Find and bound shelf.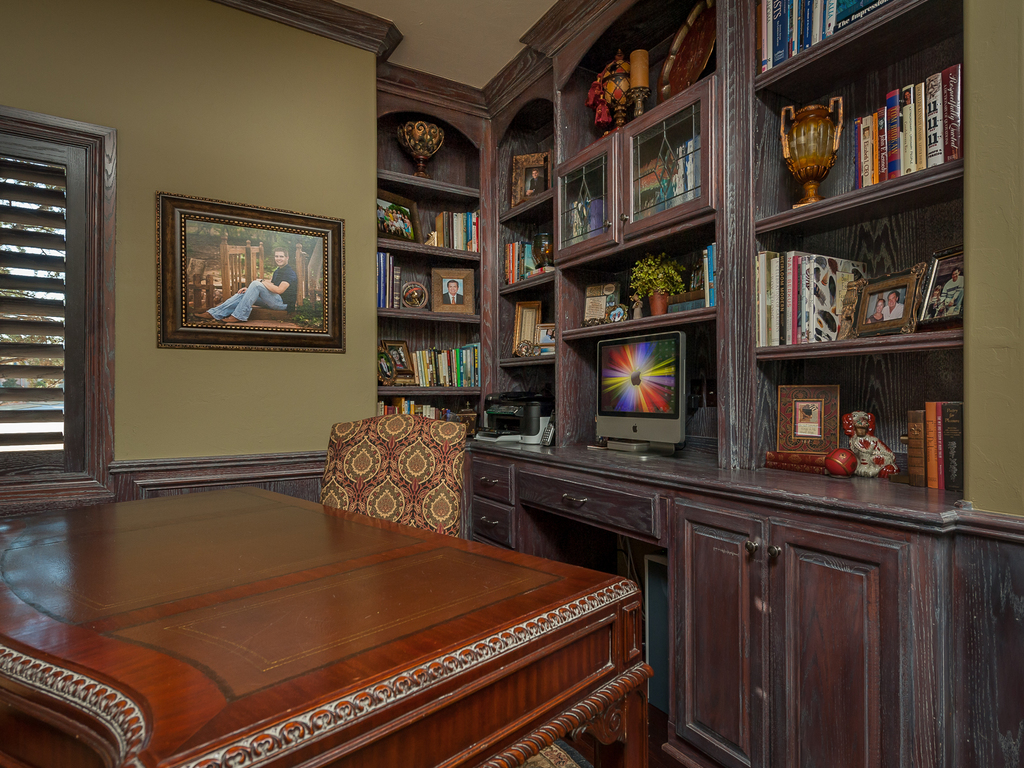
Bound: bbox=(543, 80, 720, 264).
